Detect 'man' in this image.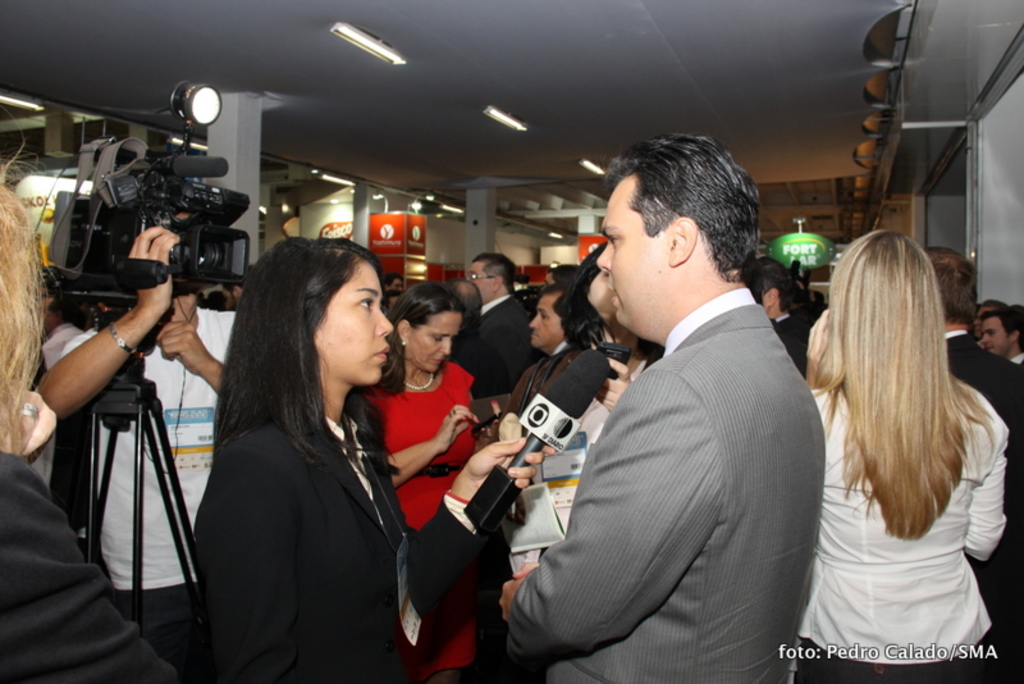
Detection: region(503, 281, 580, 414).
